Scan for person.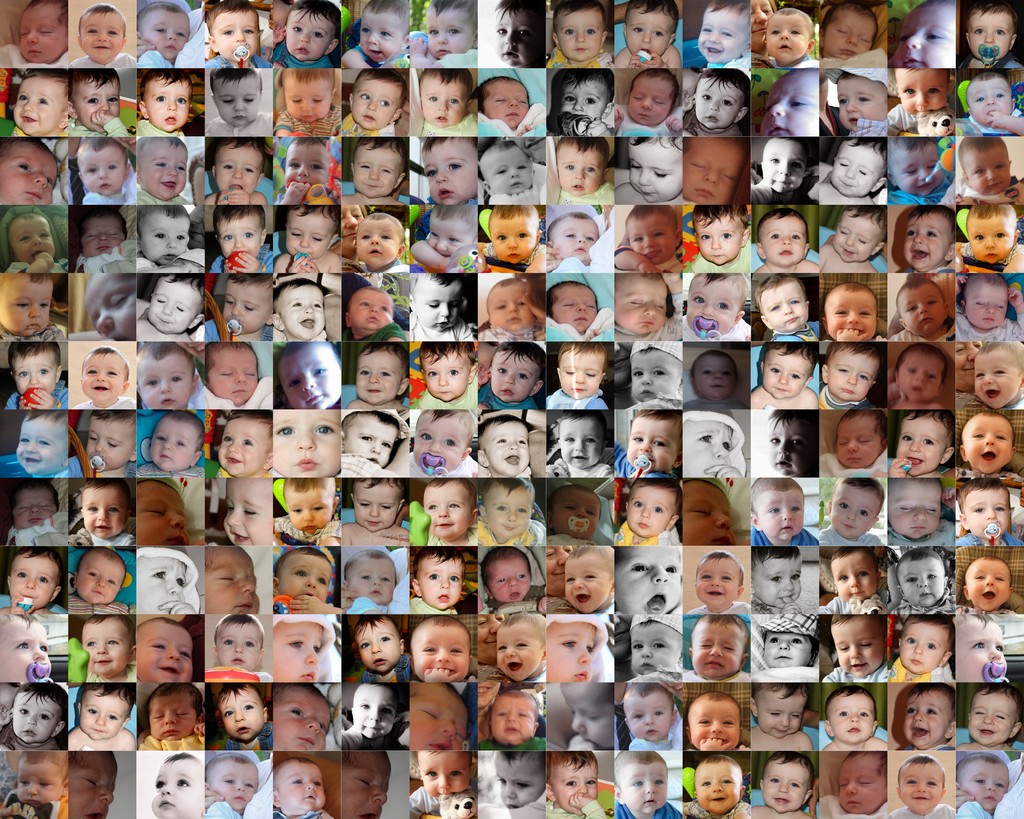
Scan result: x1=975 y1=342 x2=1023 y2=408.
